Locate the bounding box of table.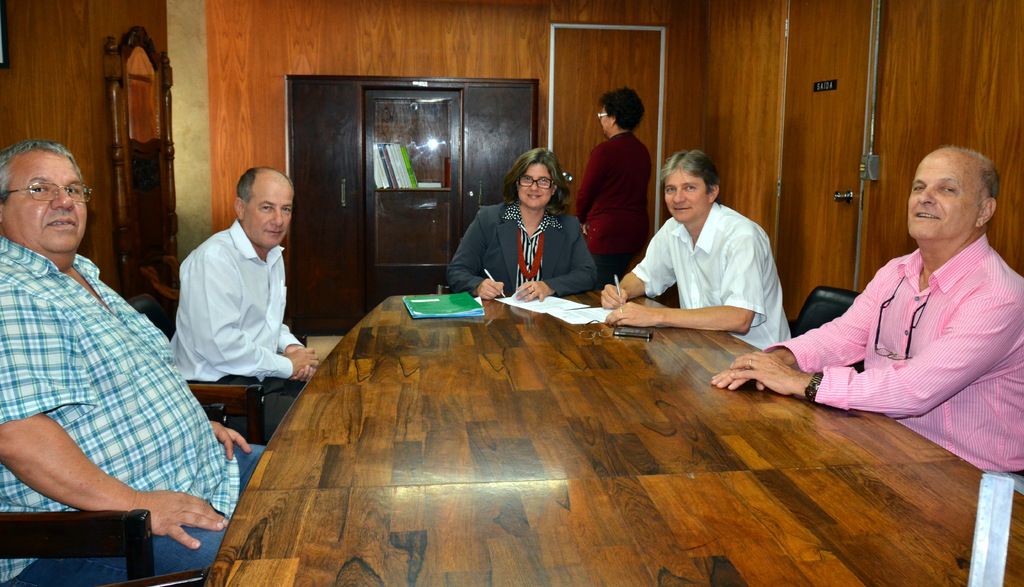
Bounding box: <bbox>197, 267, 943, 576</bbox>.
